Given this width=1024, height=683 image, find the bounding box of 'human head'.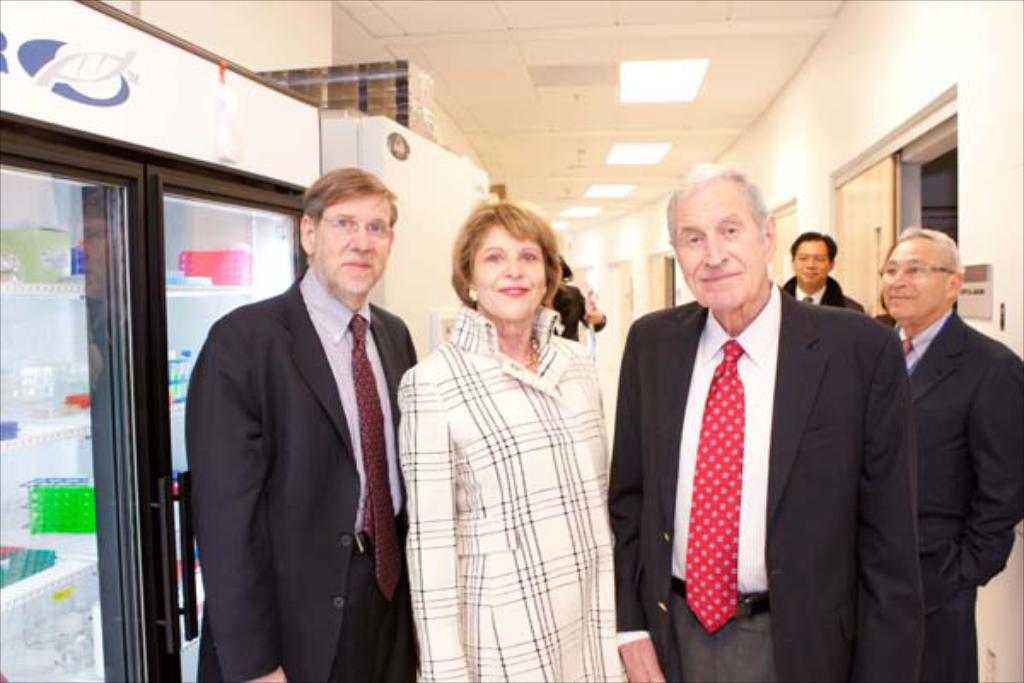
[x1=283, y1=162, x2=401, y2=290].
